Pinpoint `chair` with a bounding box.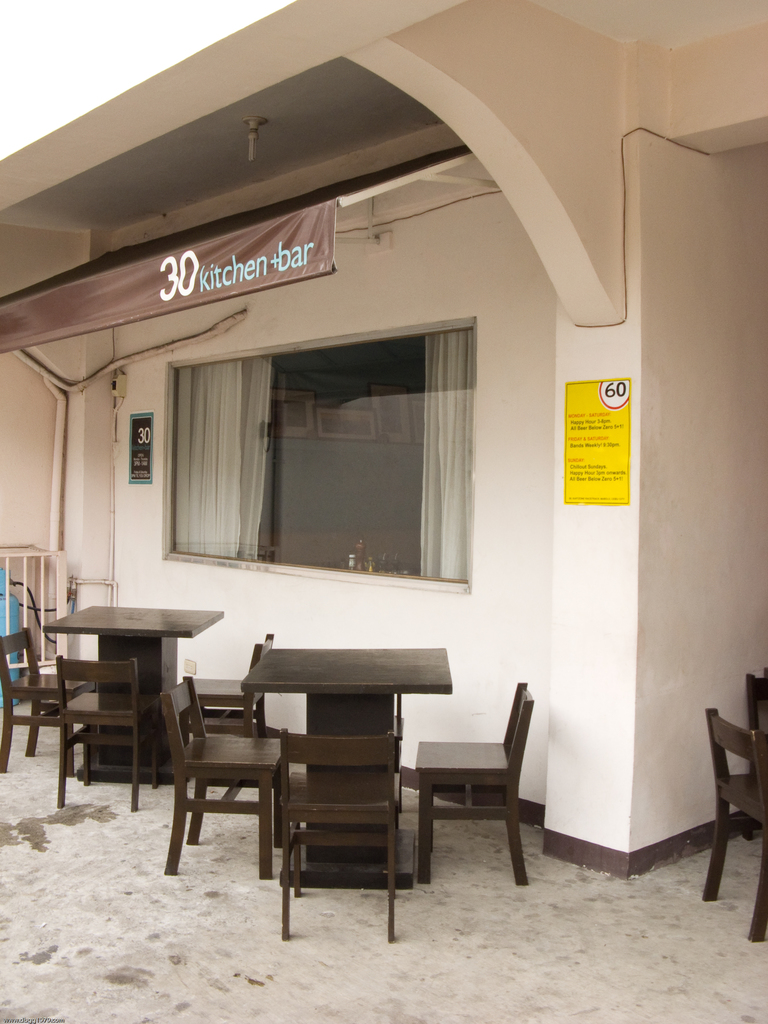
700/701/767/946.
